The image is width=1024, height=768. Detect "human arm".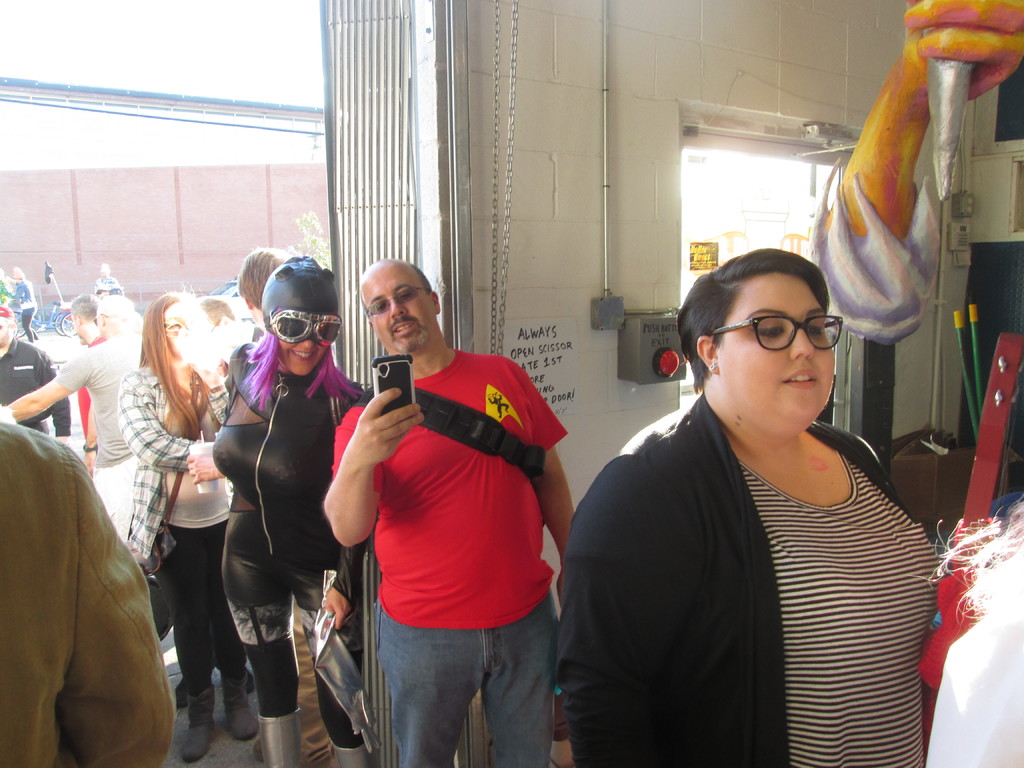
Detection: region(561, 463, 698, 767).
